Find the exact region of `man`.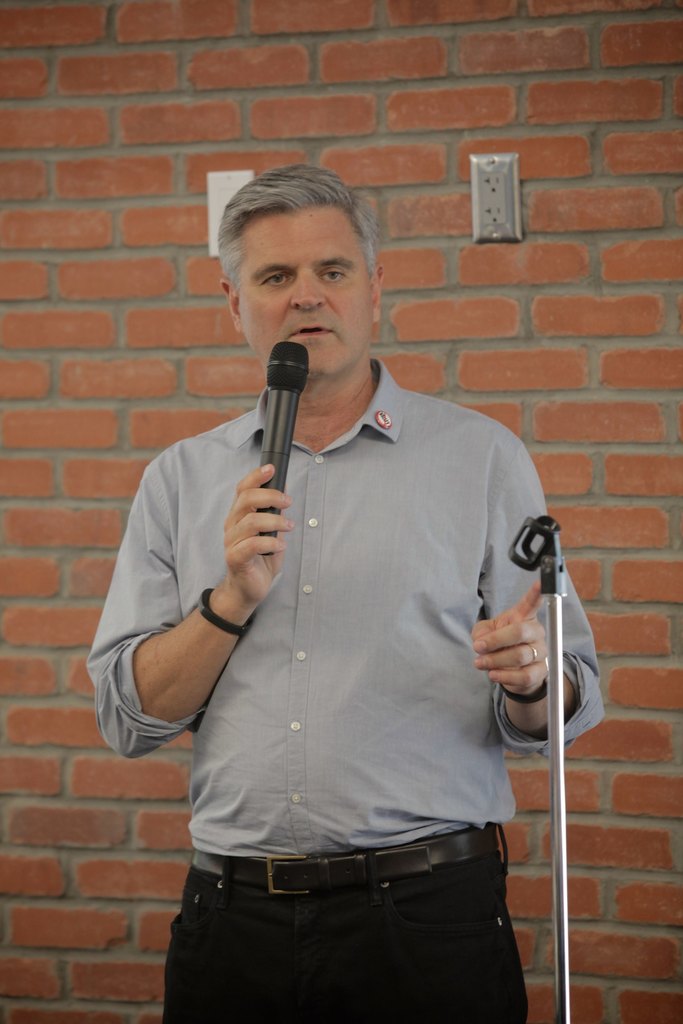
Exact region: Rect(84, 124, 613, 970).
